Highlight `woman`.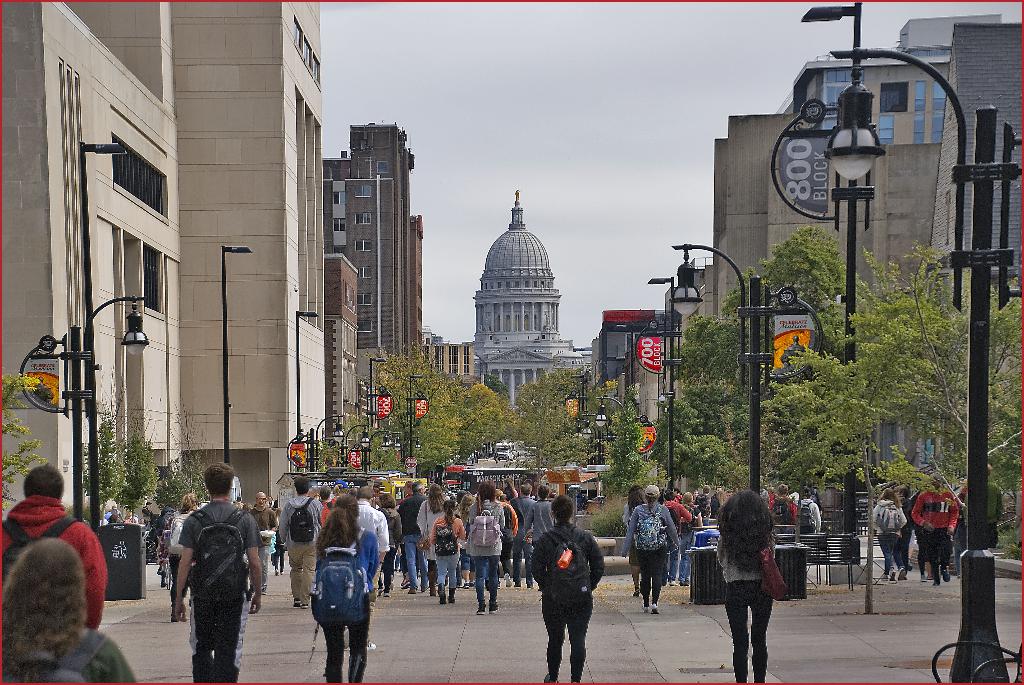
Highlighted region: x1=470, y1=480, x2=509, y2=618.
